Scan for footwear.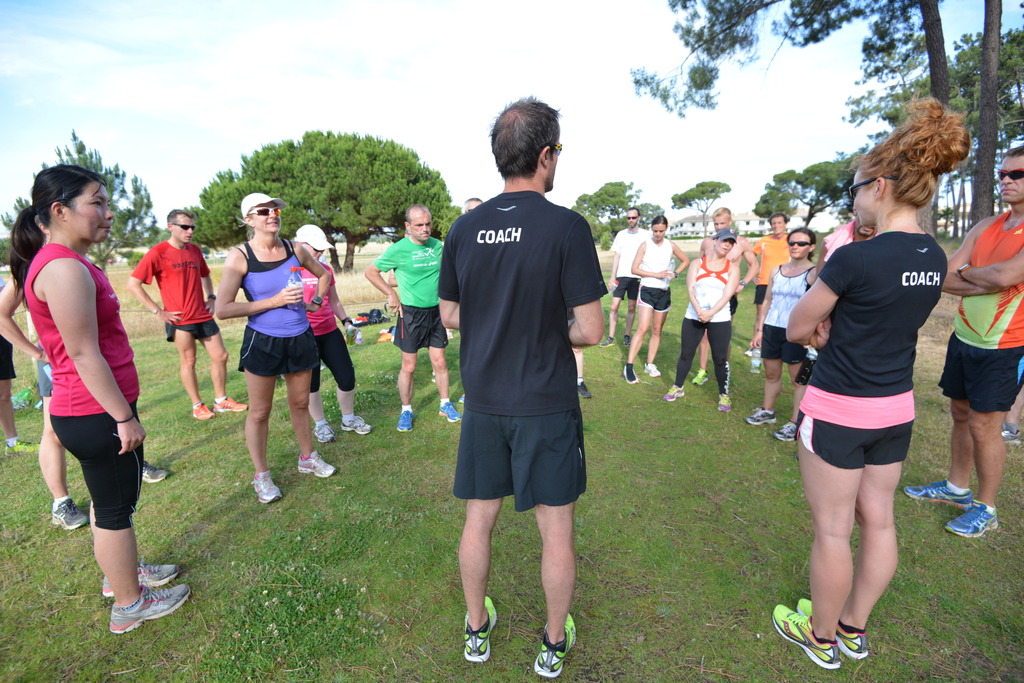
Scan result: bbox=(533, 609, 583, 681).
